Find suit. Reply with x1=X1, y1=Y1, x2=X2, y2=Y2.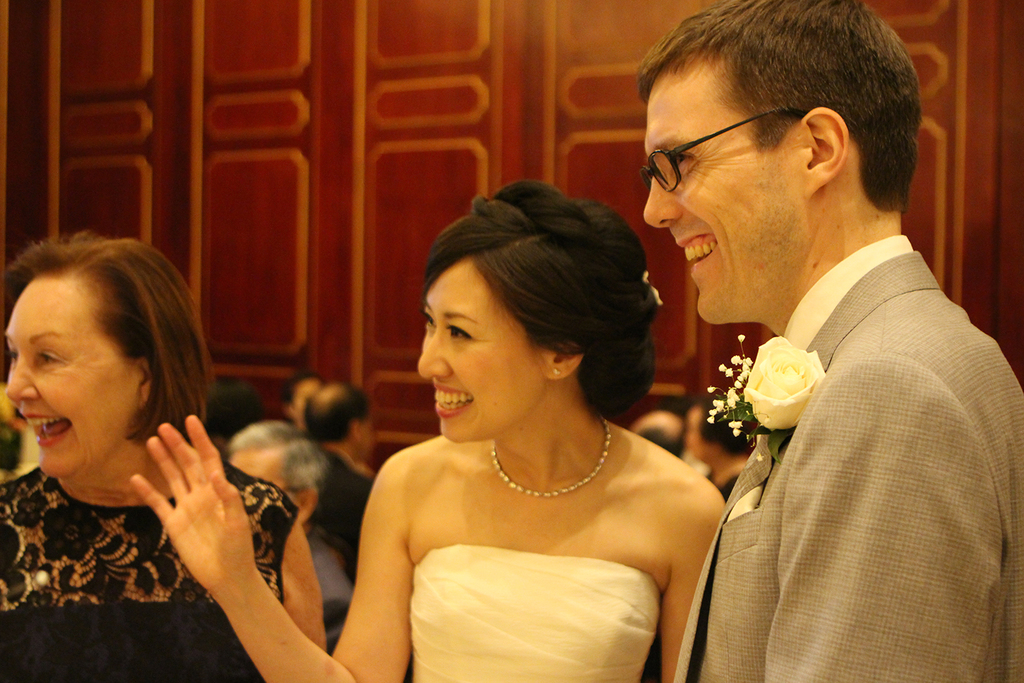
x1=307, y1=442, x2=375, y2=588.
